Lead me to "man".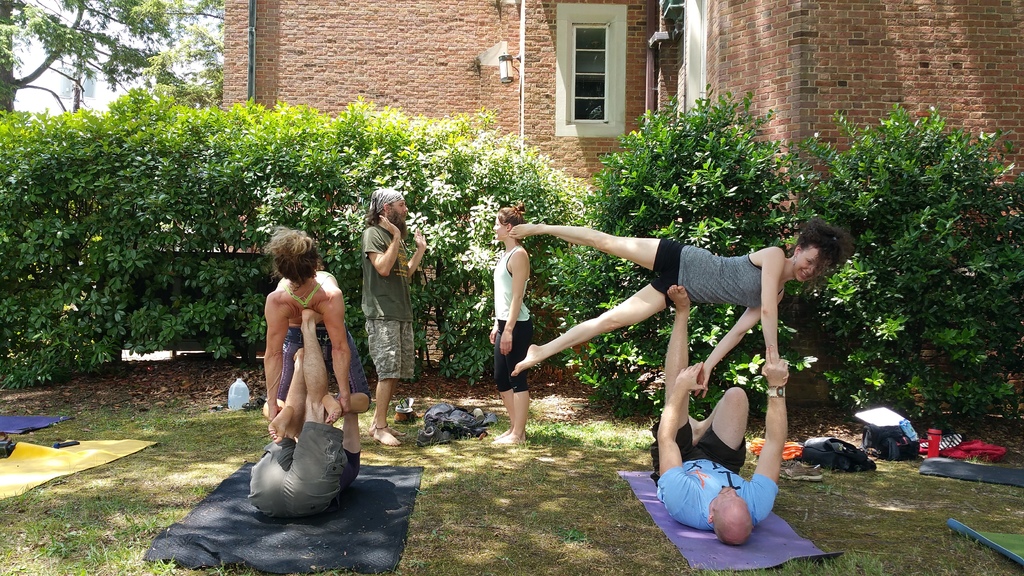
Lead to {"x1": 245, "y1": 298, "x2": 371, "y2": 520}.
